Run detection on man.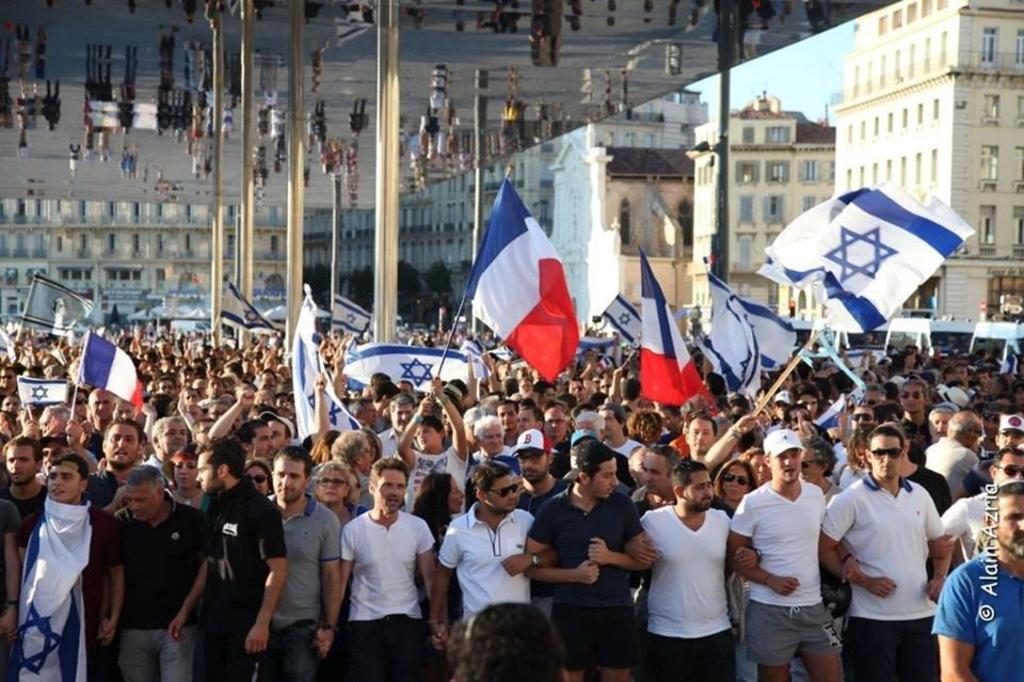
Result: (19,401,80,441).
